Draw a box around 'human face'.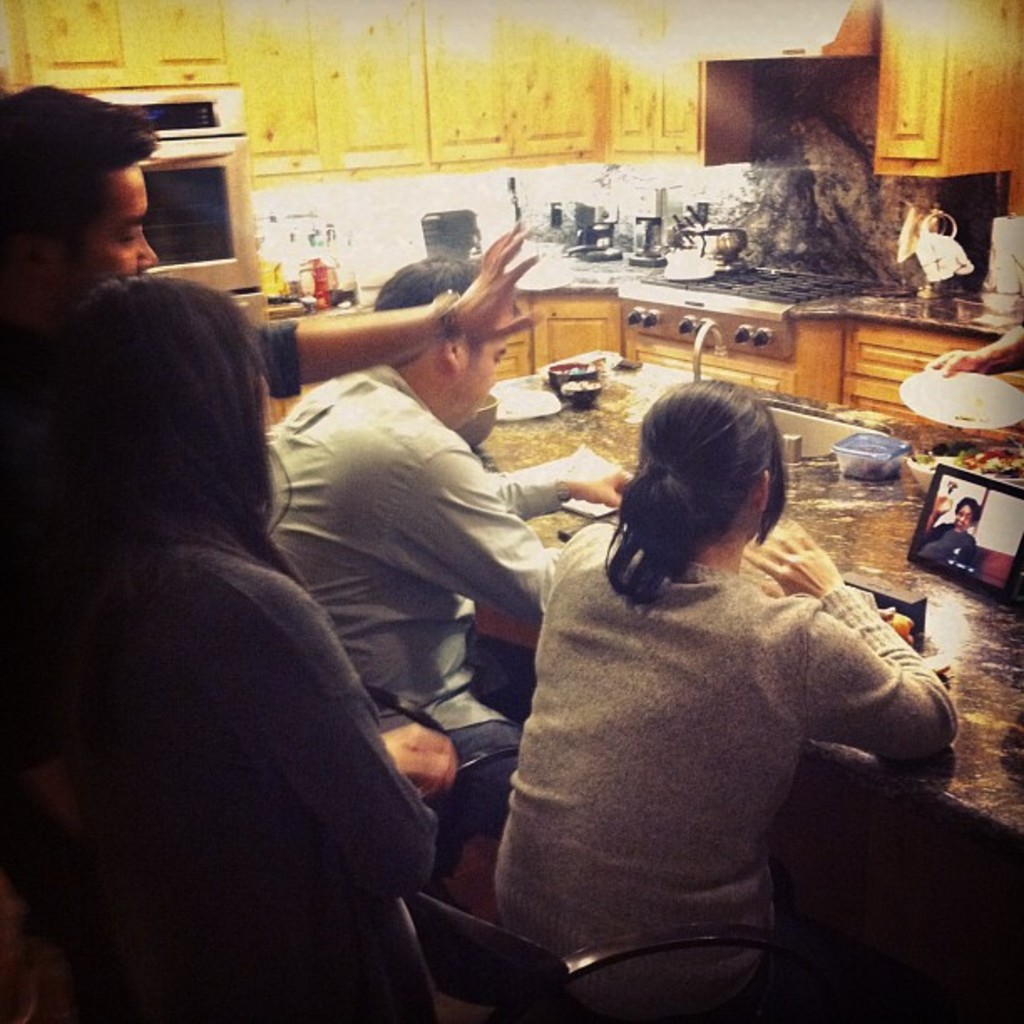
region(55, 159, 161, 340).
